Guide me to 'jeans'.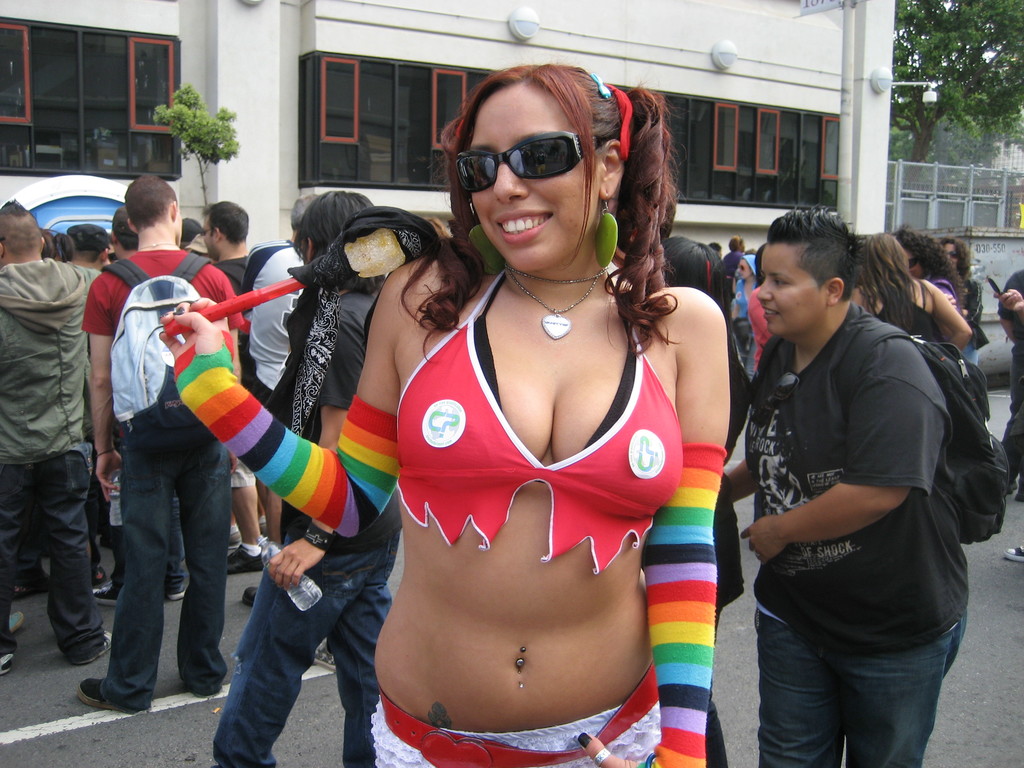
Guidance: rect(758, 609, 966, 767).
